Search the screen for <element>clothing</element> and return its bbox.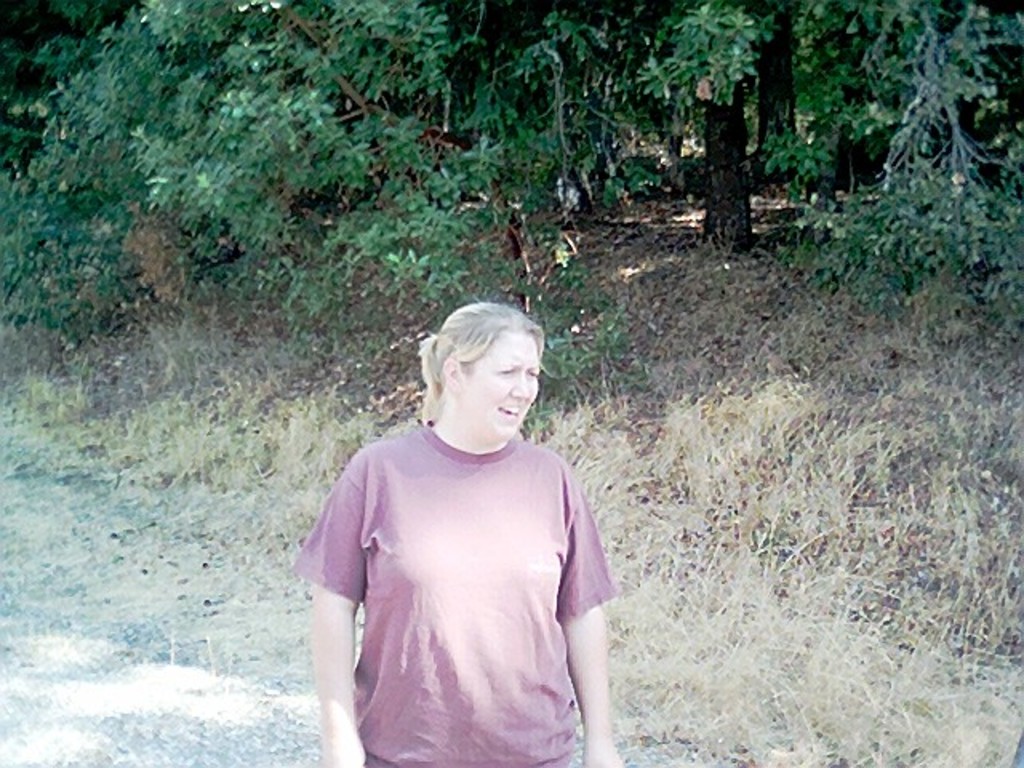
Found: <region>312, 416, 611, 744</region>.
